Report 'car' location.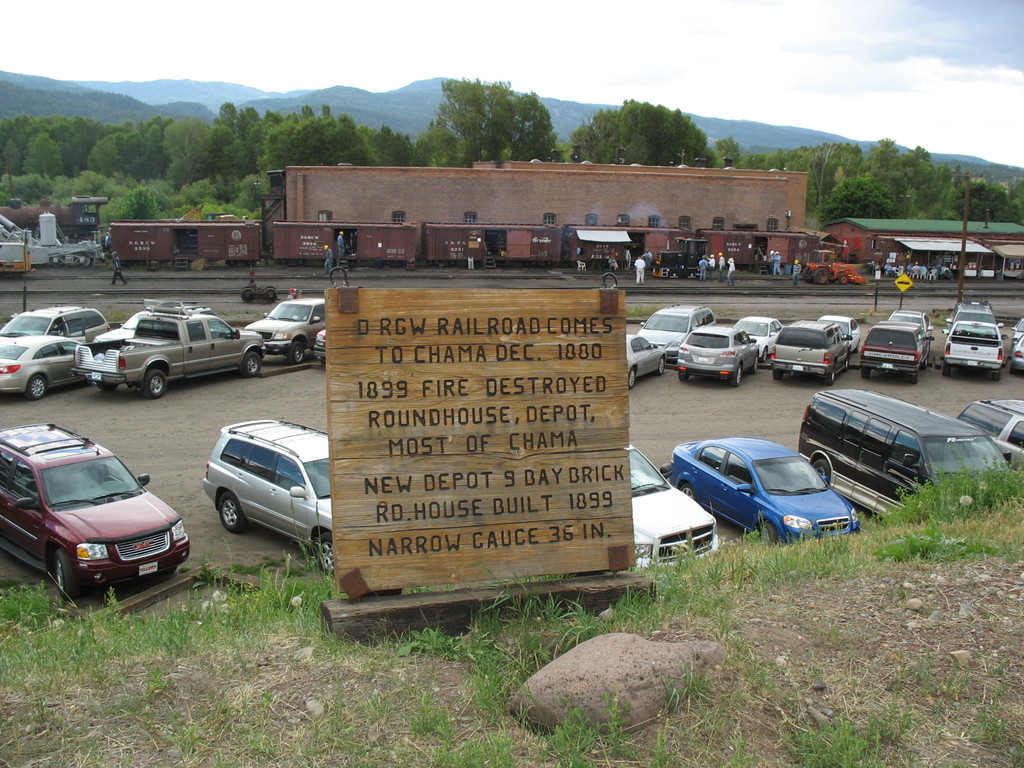
Report: [x1=855, y1=322, x2=926, y2=378].
